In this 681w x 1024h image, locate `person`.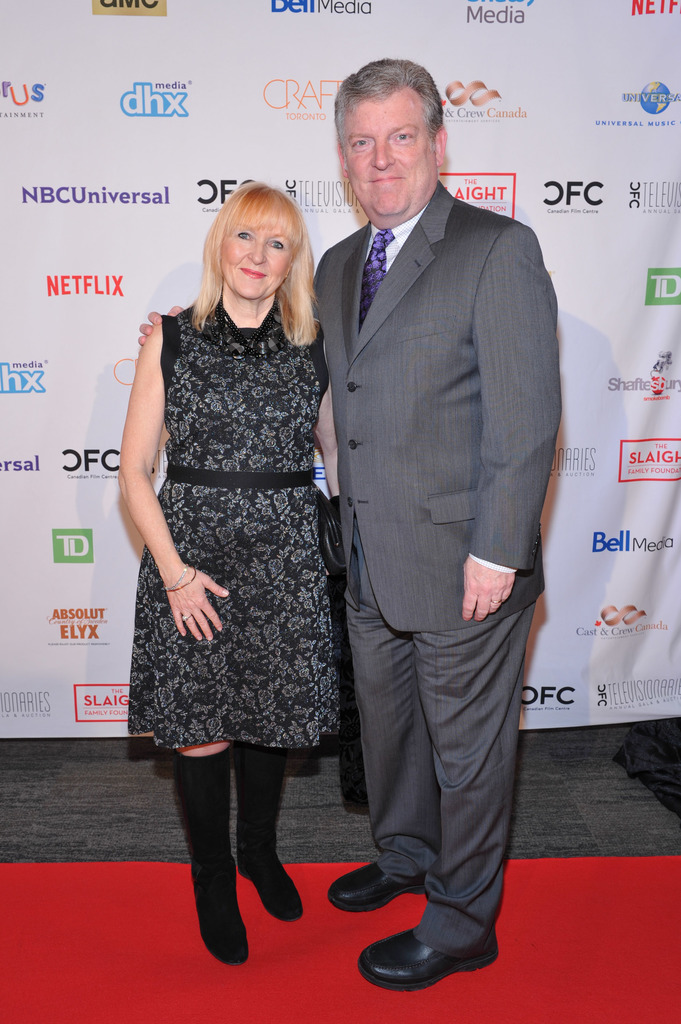
Bounding box: (138,56,565,998).
